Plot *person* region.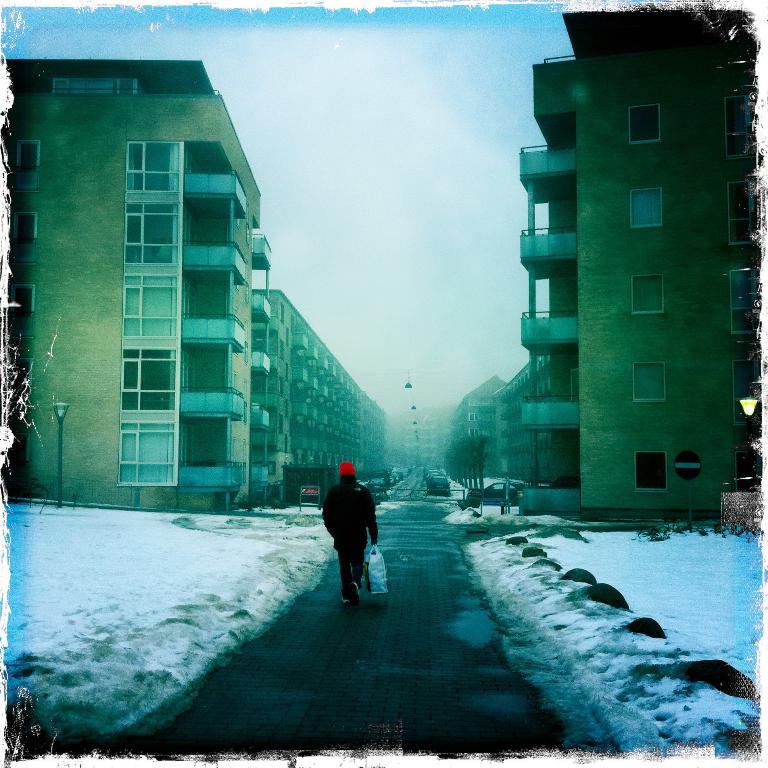
Plotted at select_region(325, 455, 388, 603).
